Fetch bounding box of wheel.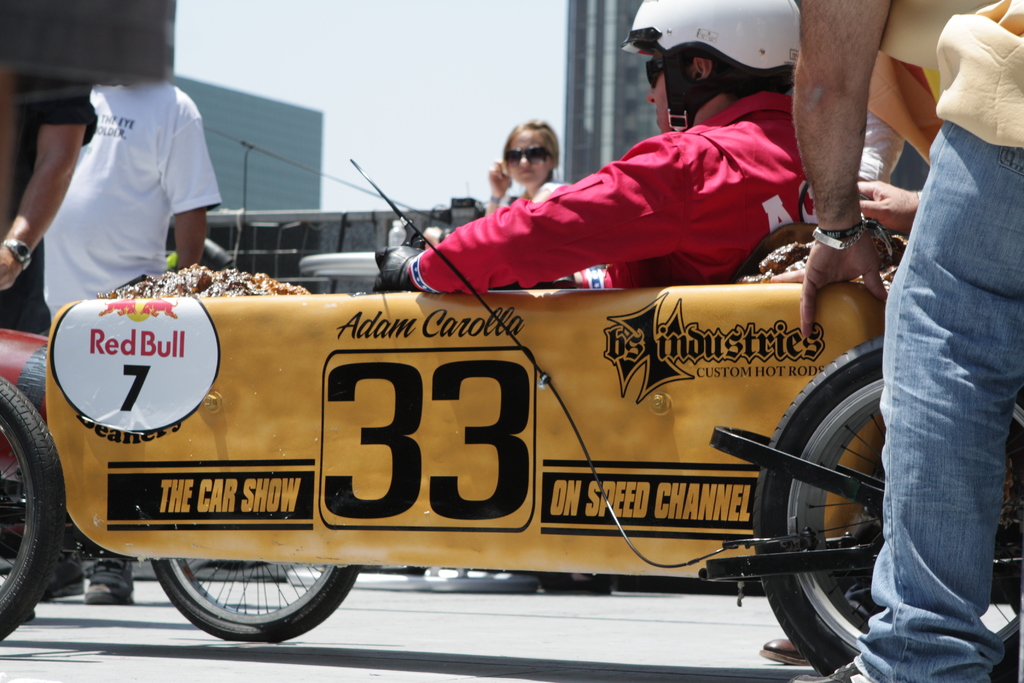
Bbox: x1=753, y1=334, x2=1023, y2=682.
